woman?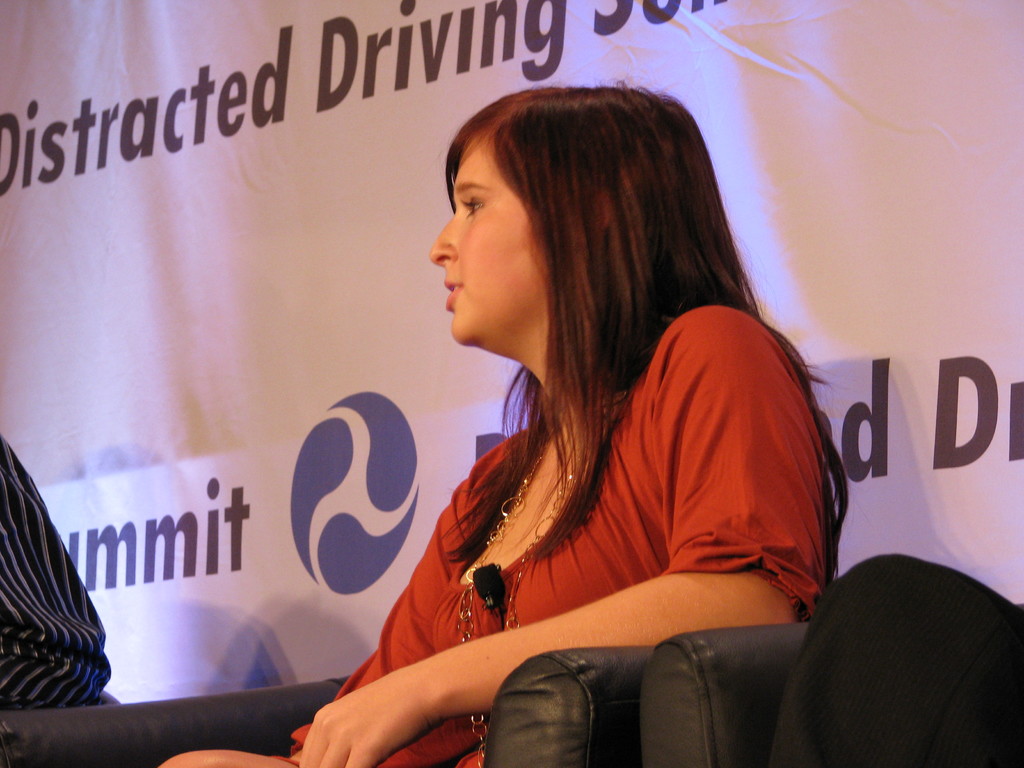
pyautogui.locateOnScreen(191, 93, 880, 756)
